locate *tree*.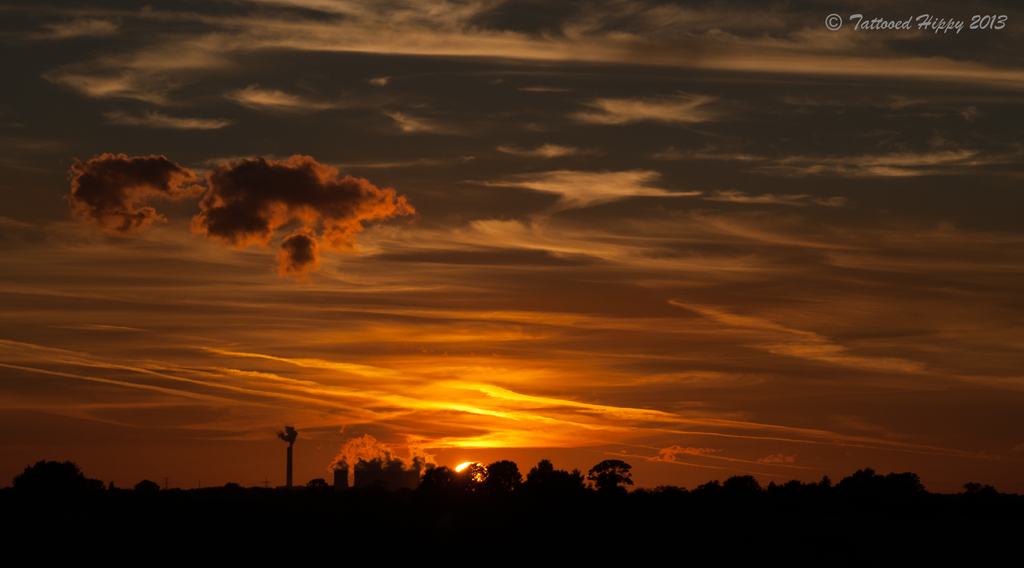
Bounding box: rect(759, 481, 784, 501).
